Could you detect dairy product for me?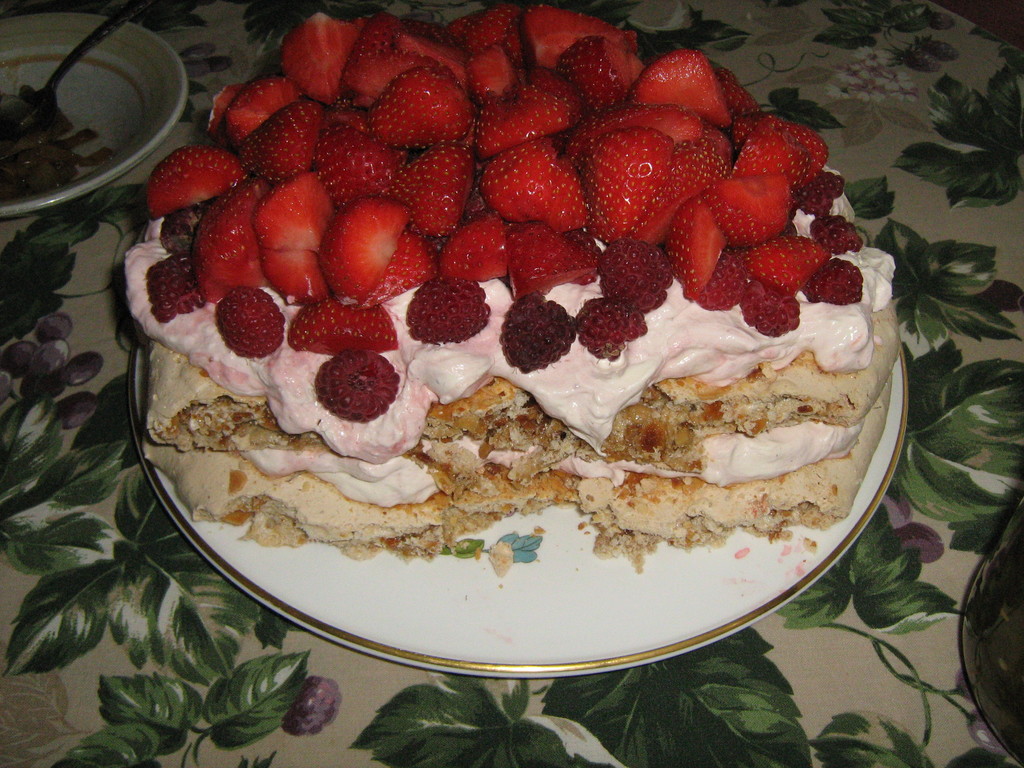
Detection result: (120,163,897,463).
